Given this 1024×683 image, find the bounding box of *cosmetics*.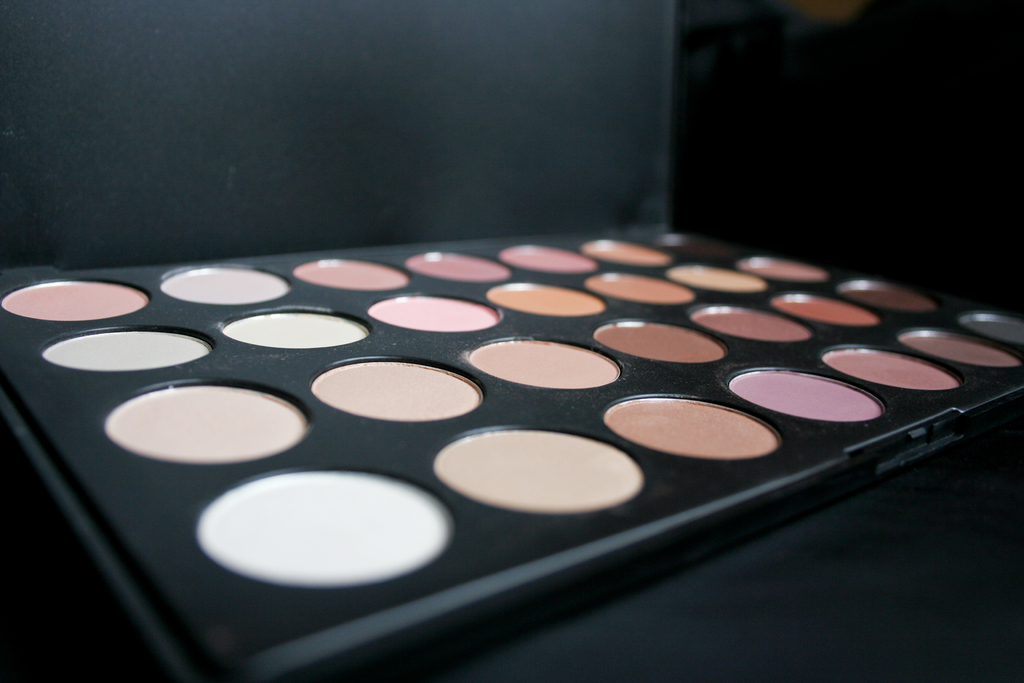
<box>488,285,602,317</box>.
